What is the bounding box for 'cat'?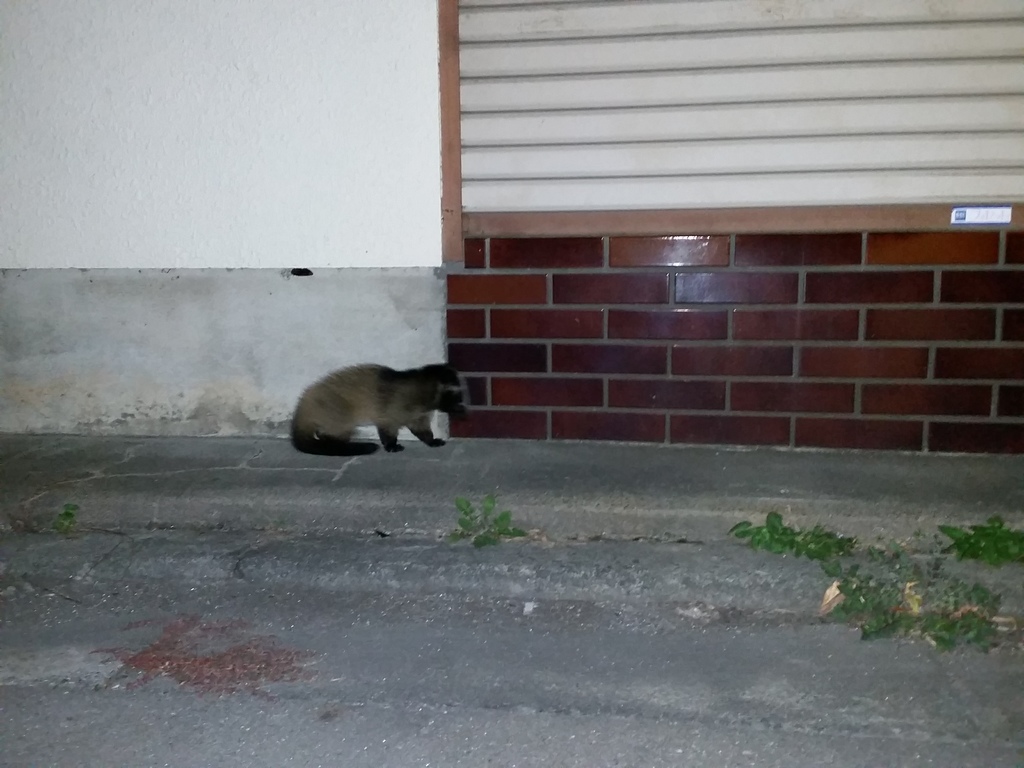
locate(287, 358, 470, 458).
